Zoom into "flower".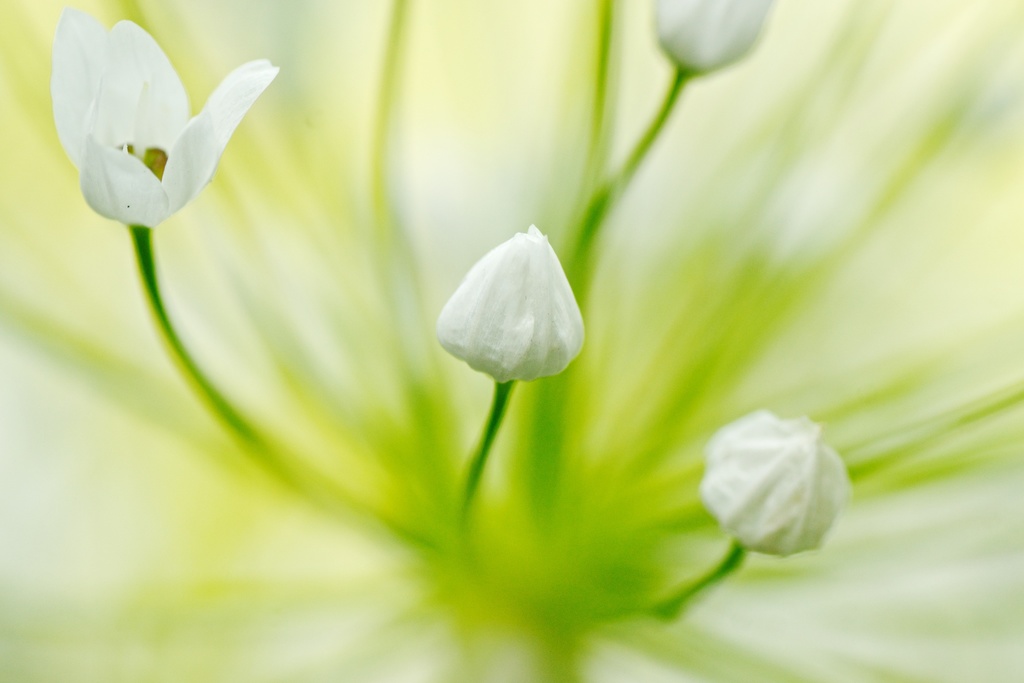
Zoom target: rect(435, 222, 596, 391).
